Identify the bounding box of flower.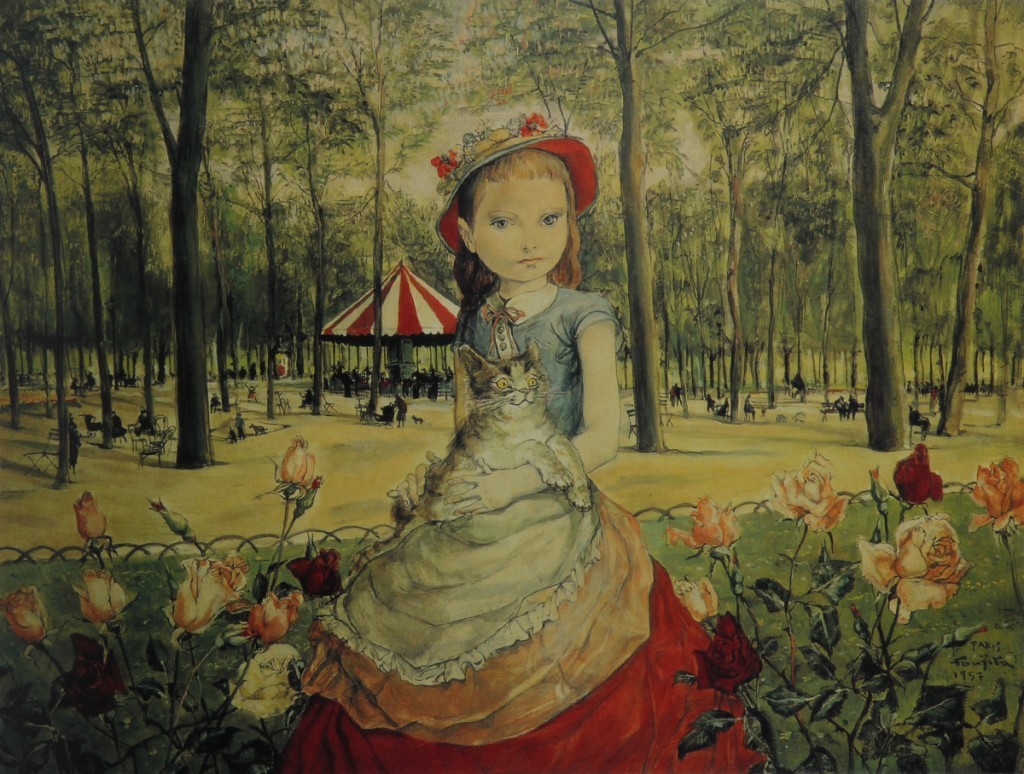
{"left": 74, "top": 490, "right": 106, "bottom": 542}.
